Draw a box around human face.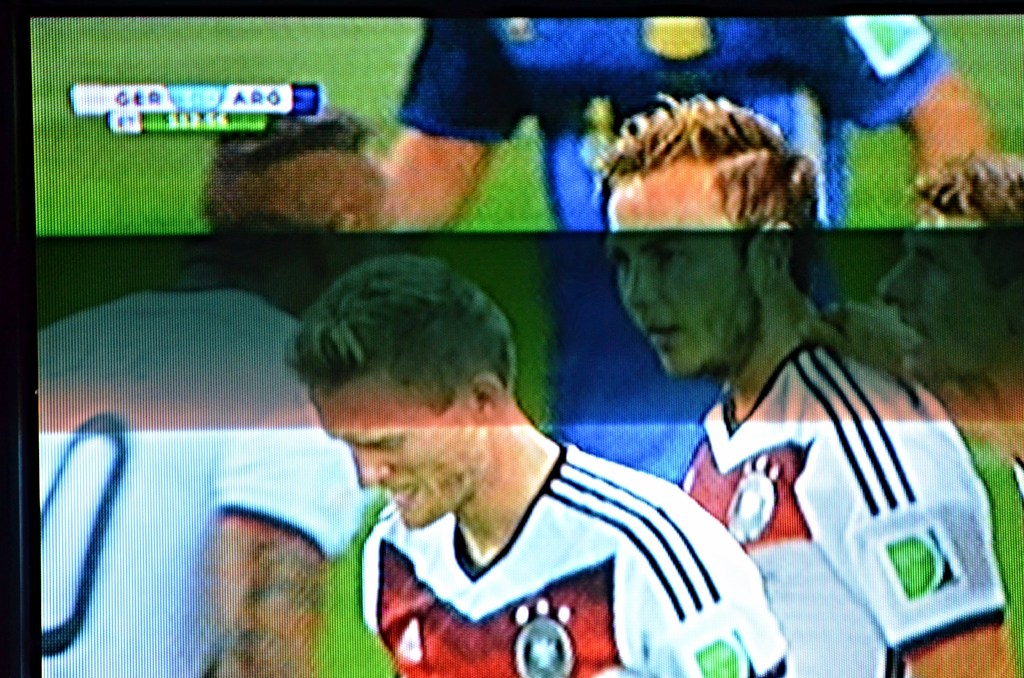
bbox=(610, 170, 744, 380).
